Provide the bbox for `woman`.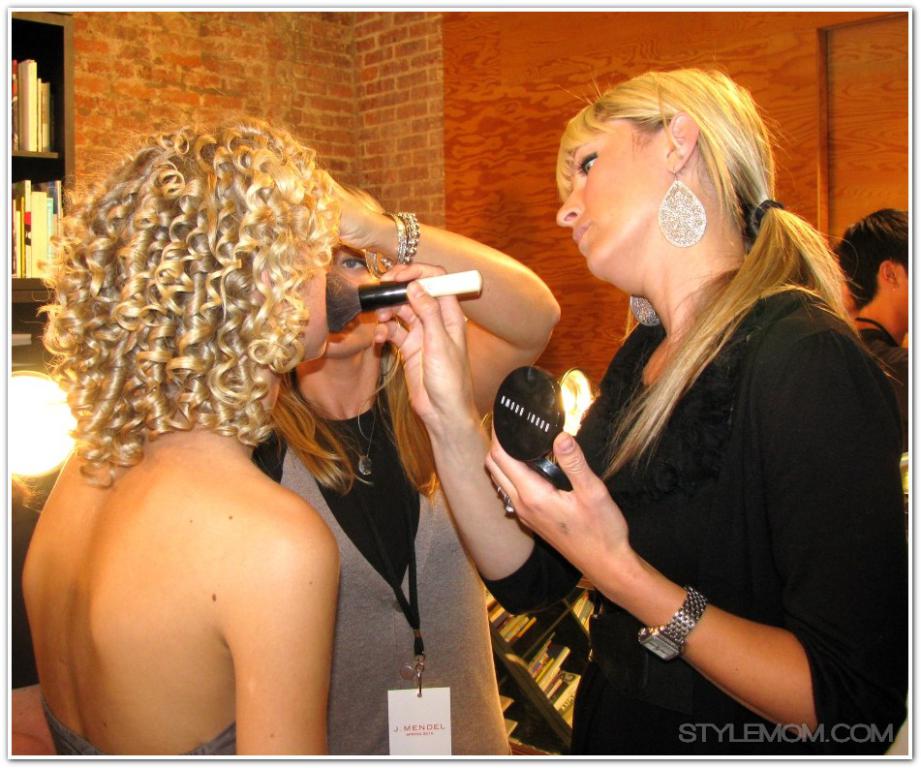
detection(20, 122, 354, 760).
